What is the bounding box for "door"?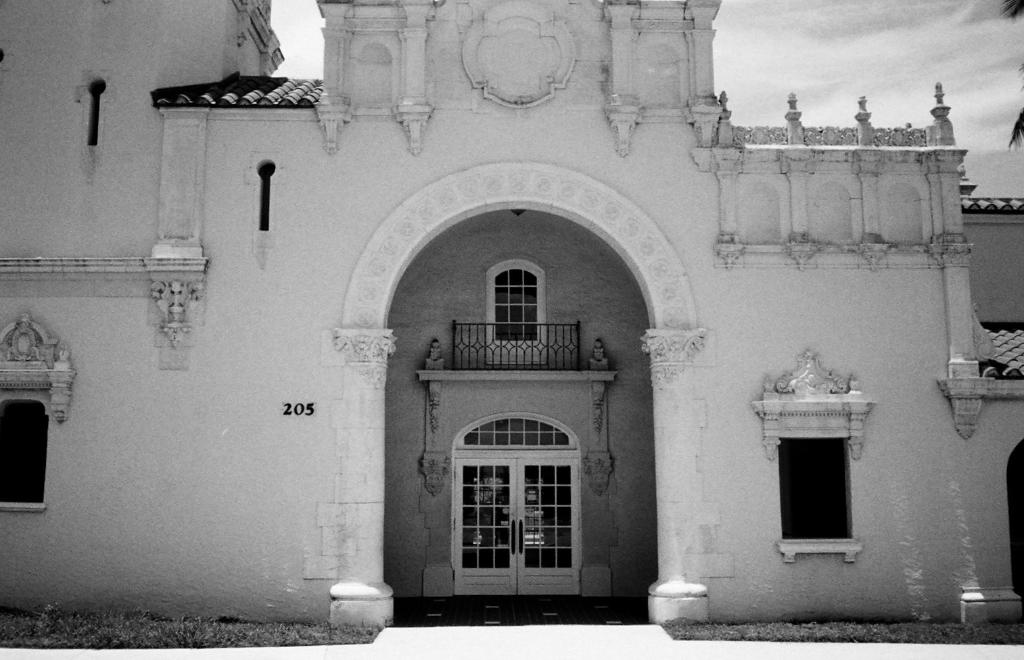
detection(452, 458, 516, 594).
